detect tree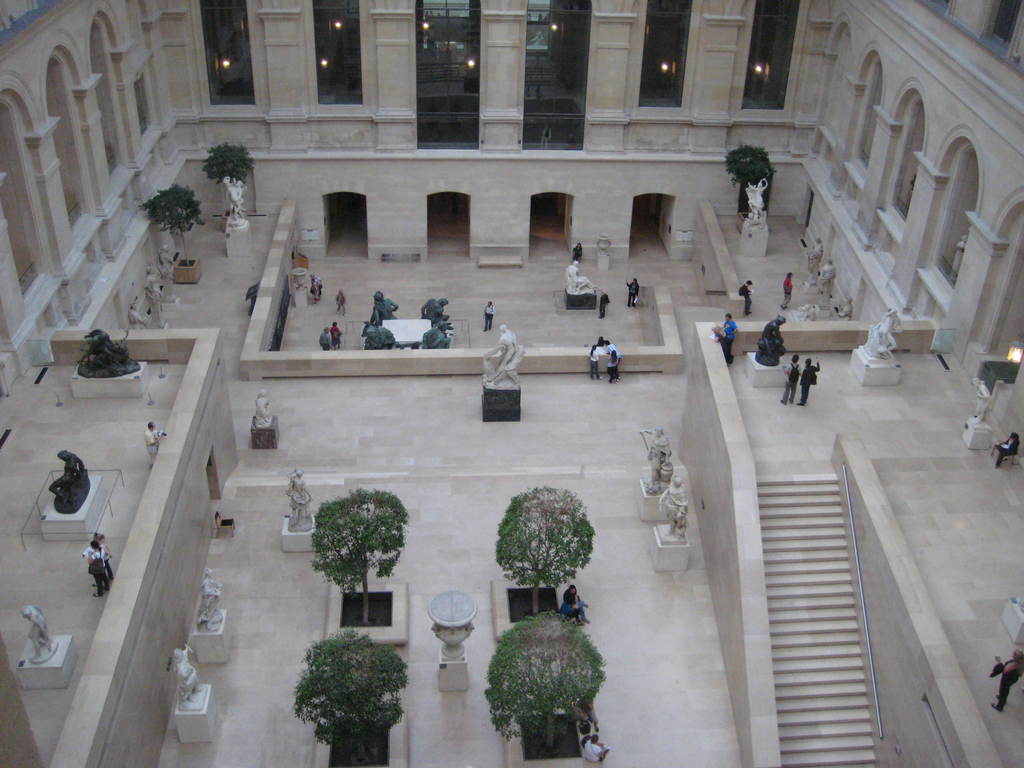
x1=300, y1=483, x2=415, y2=609
